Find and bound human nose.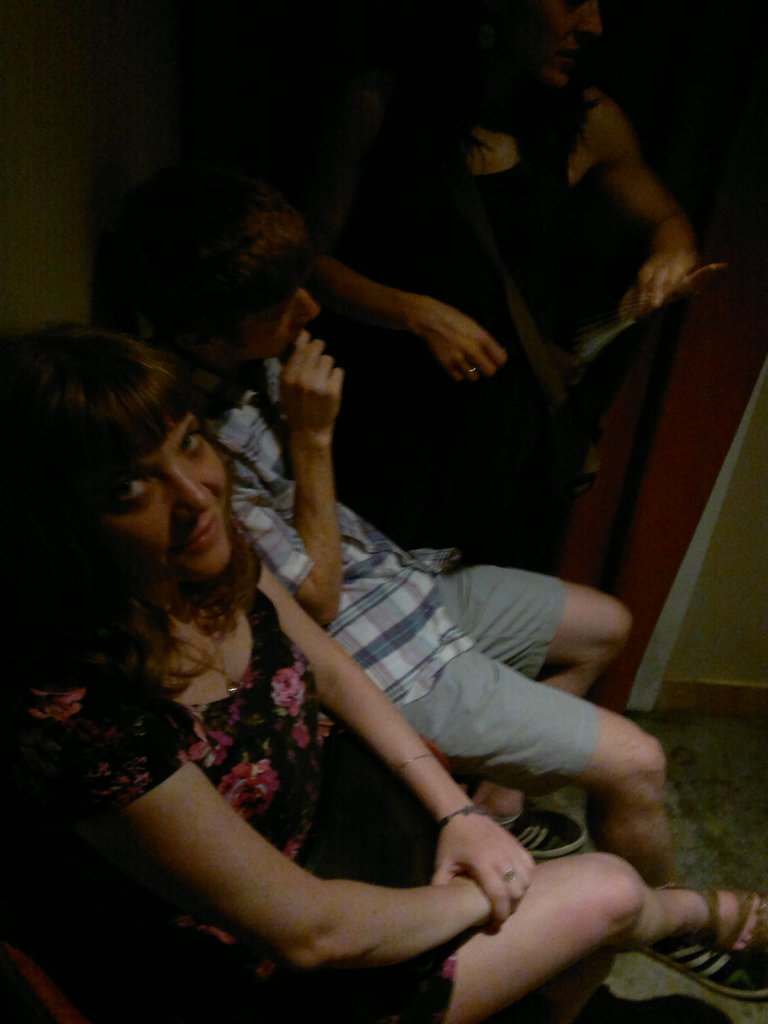
Bound: {"left": 175, "top": 470, "right": 211, "bottom": 517}.
